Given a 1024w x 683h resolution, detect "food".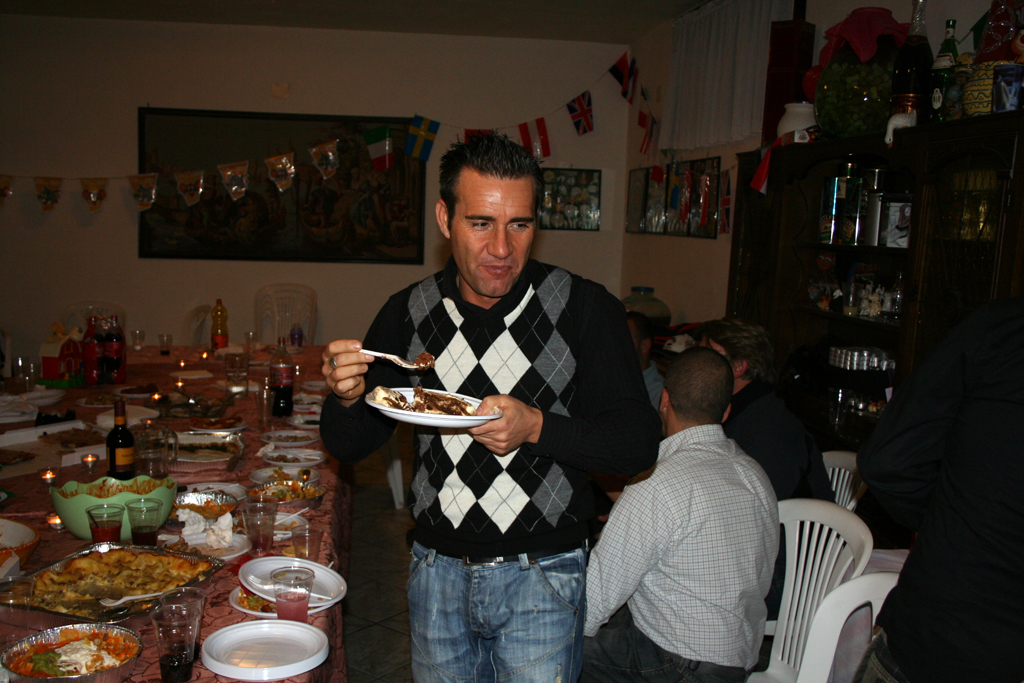
select_region(175, 490, 236, 520).
